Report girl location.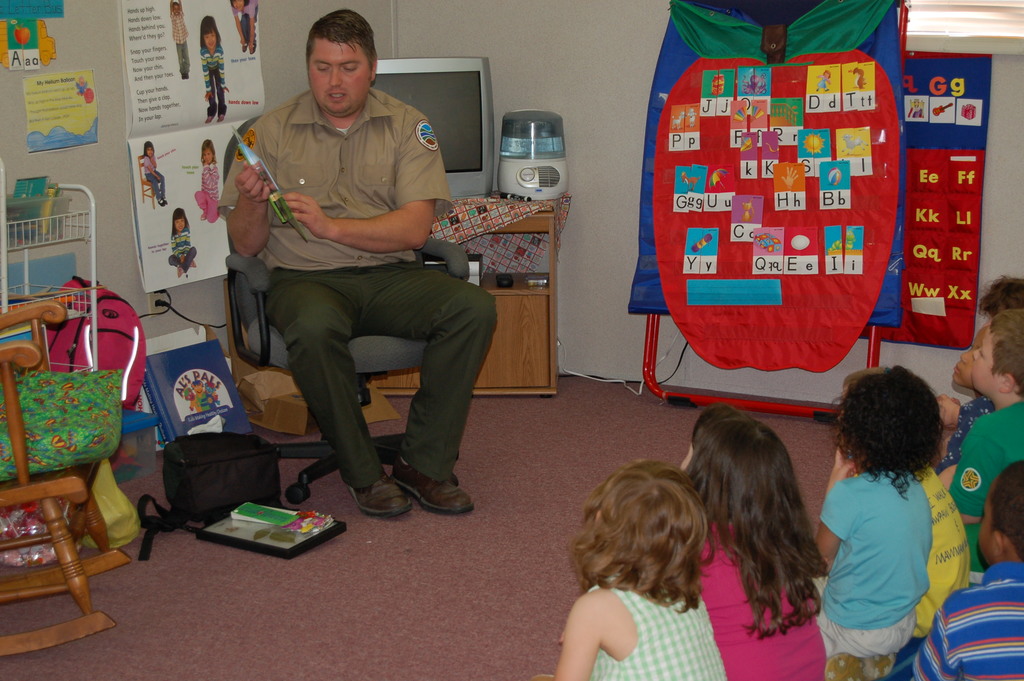
Report: box(170, 210, 198, 276).
